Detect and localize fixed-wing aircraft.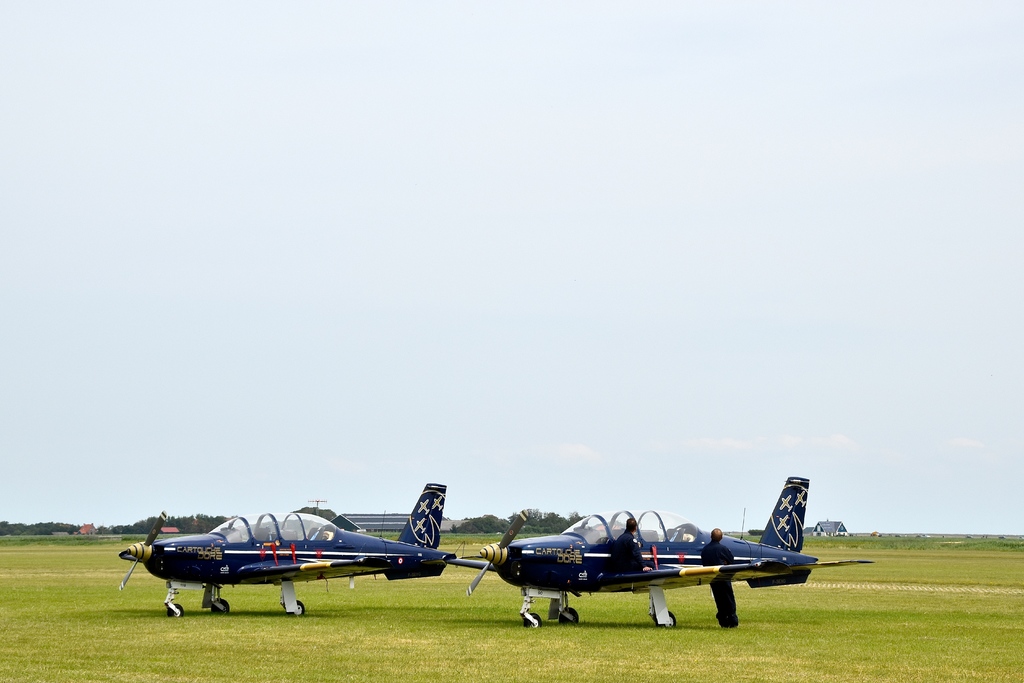
Localized at bbox(455, 475, 872, 629).
